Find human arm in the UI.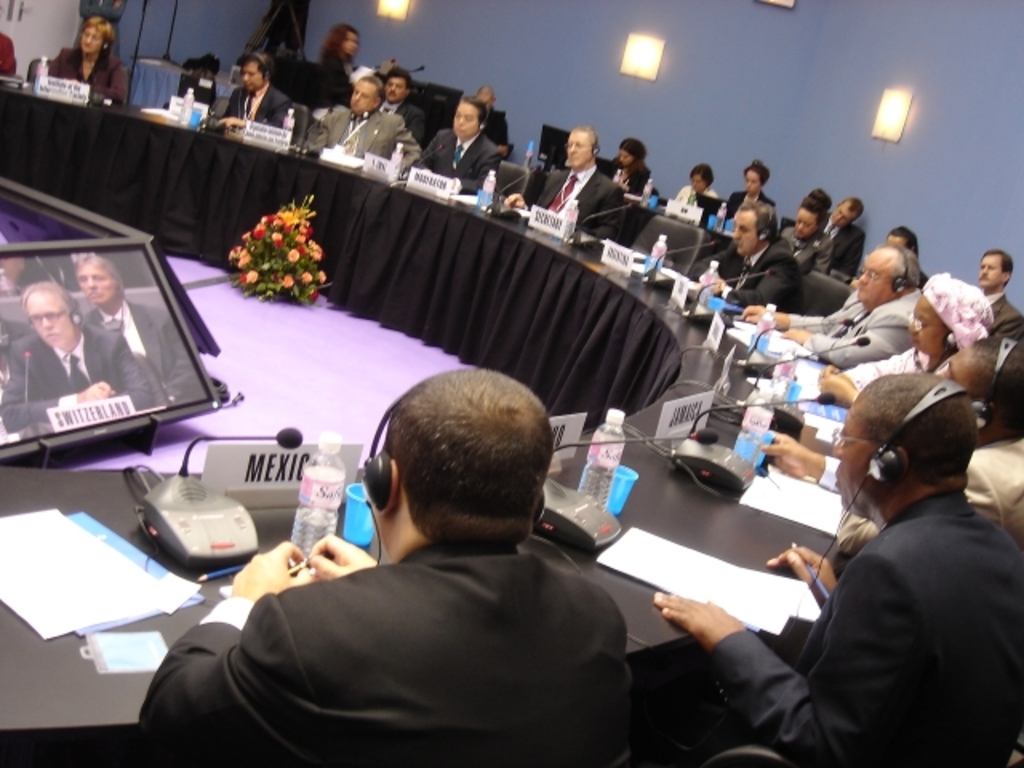
UI element at rect(715, 254, 790, 306).
